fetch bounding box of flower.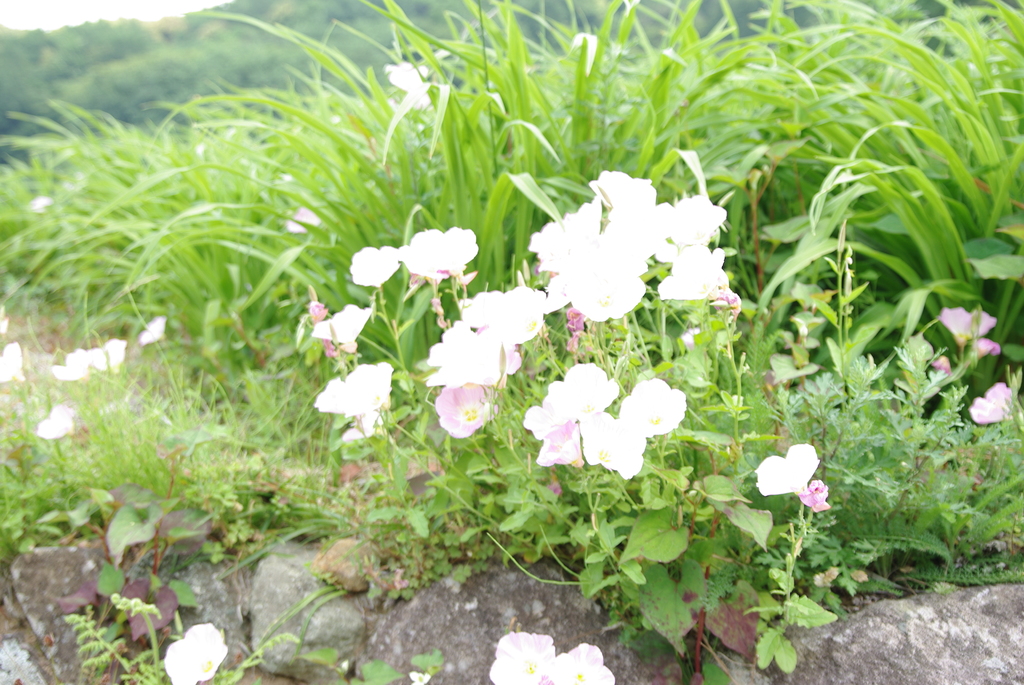
Bbox: left=426, top=323, right=508, bottom=398.
